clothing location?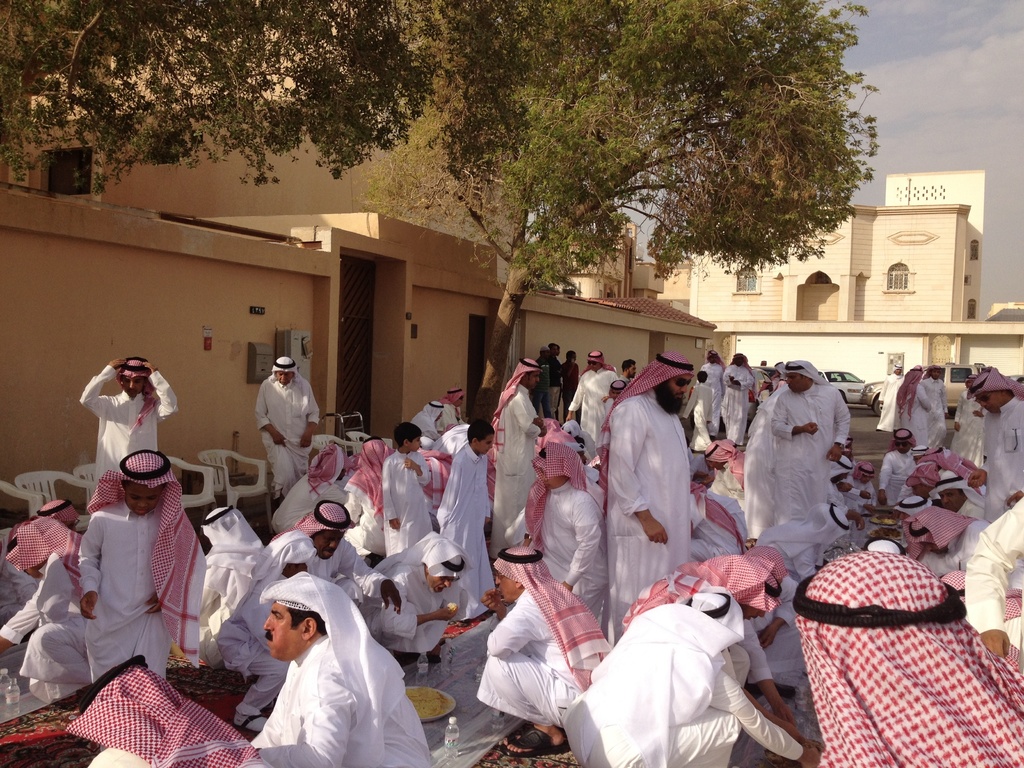
(left=605, top=399, right=694, bottom=614)
